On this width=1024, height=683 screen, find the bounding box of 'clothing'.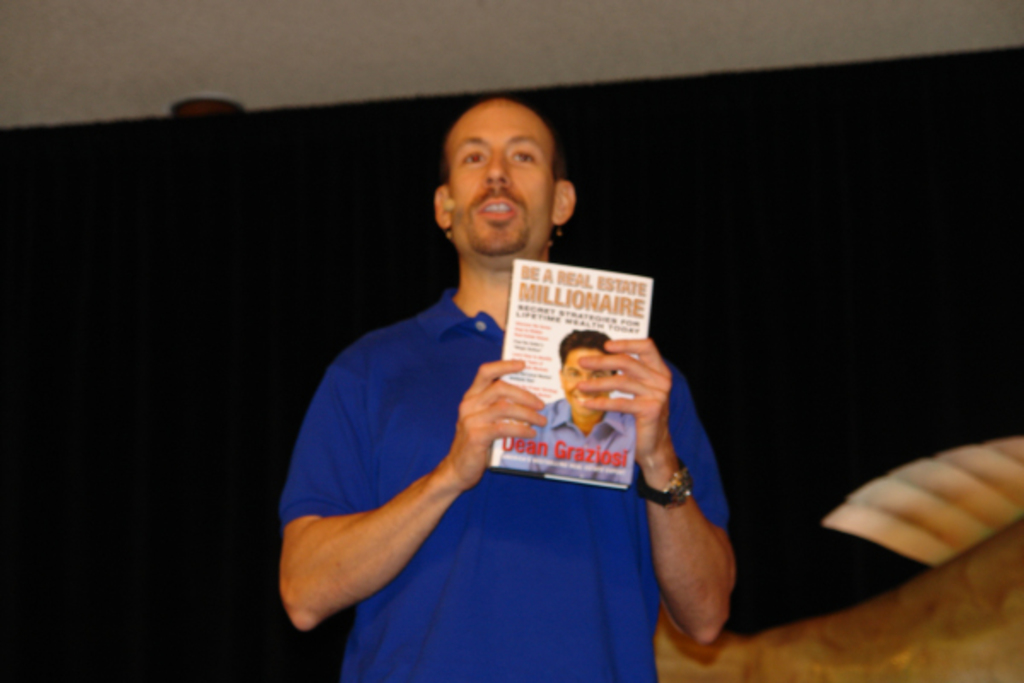
Bounding box: (273, 242, 681, 645).
